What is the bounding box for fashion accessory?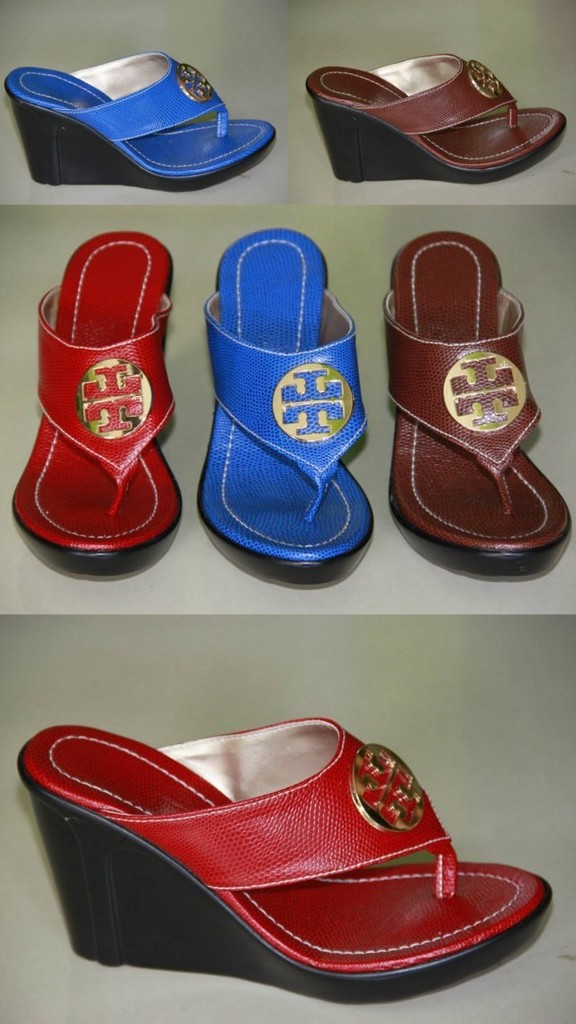
(307,53,566,186).
